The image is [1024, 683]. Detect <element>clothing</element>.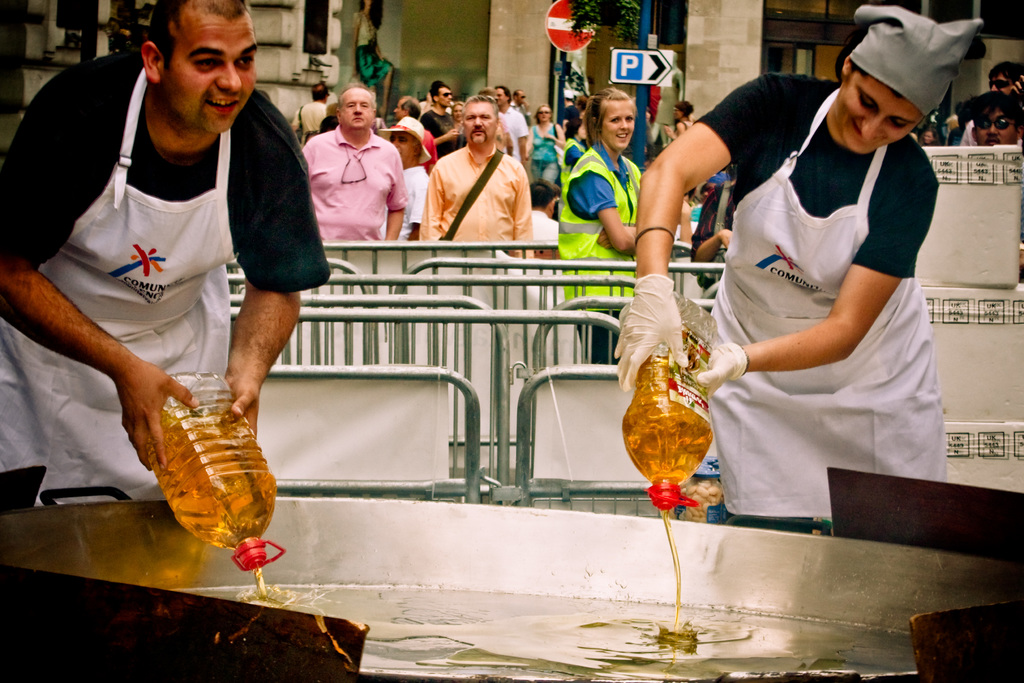
Detection: left=513, top=103, right=527, bottom=125.
